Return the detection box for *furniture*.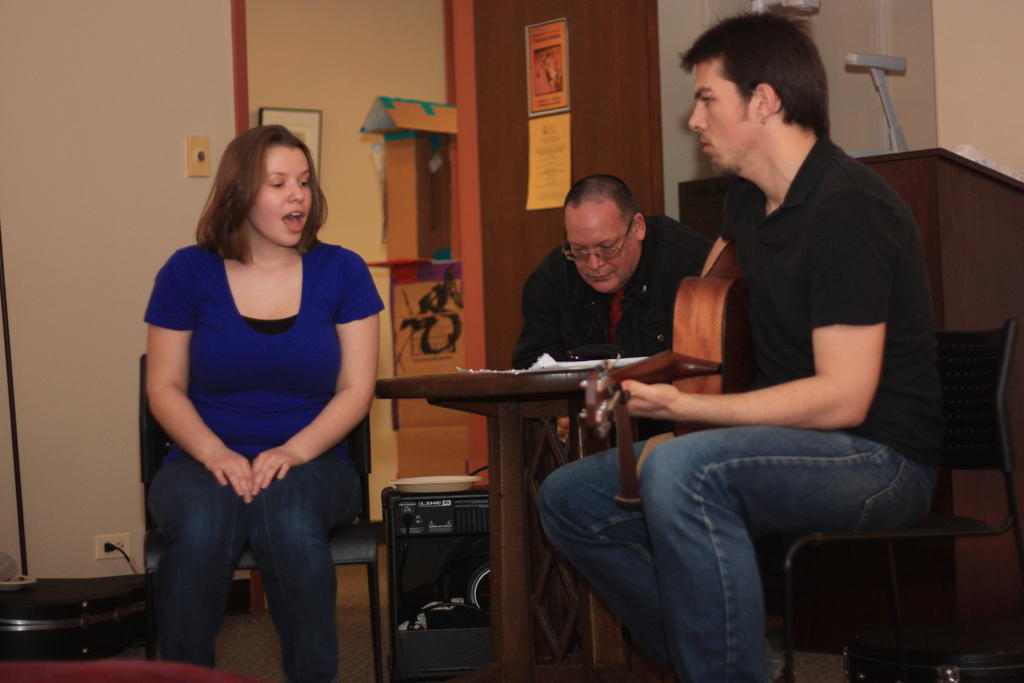
bbox(675, 141, 1023, 655).
